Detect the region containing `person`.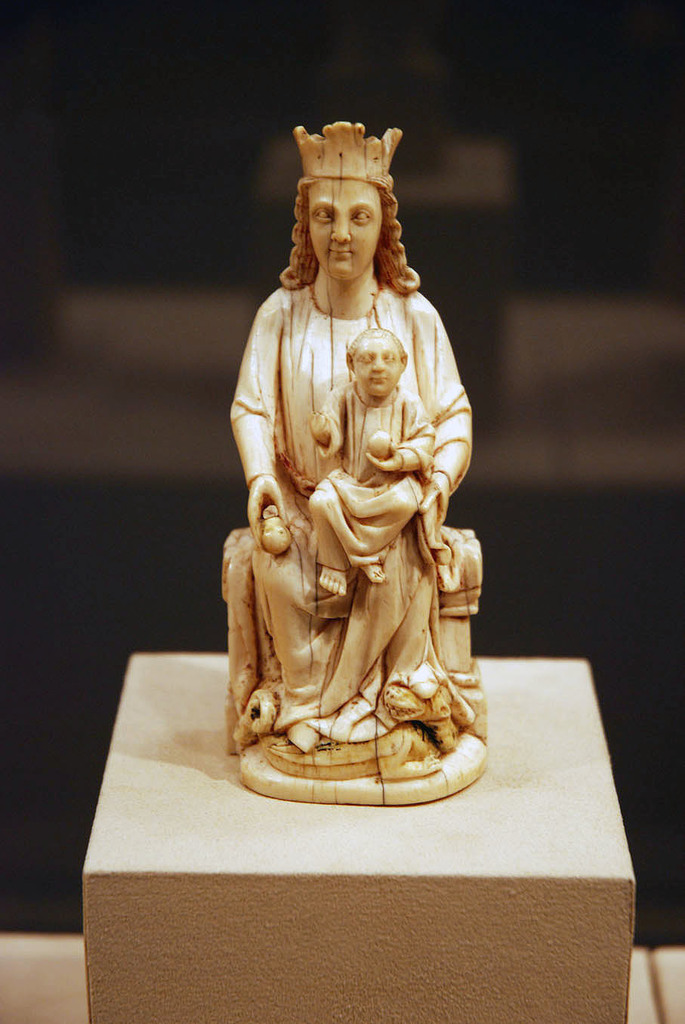
[x1=307, y1=342, x2=448, y2=599].
